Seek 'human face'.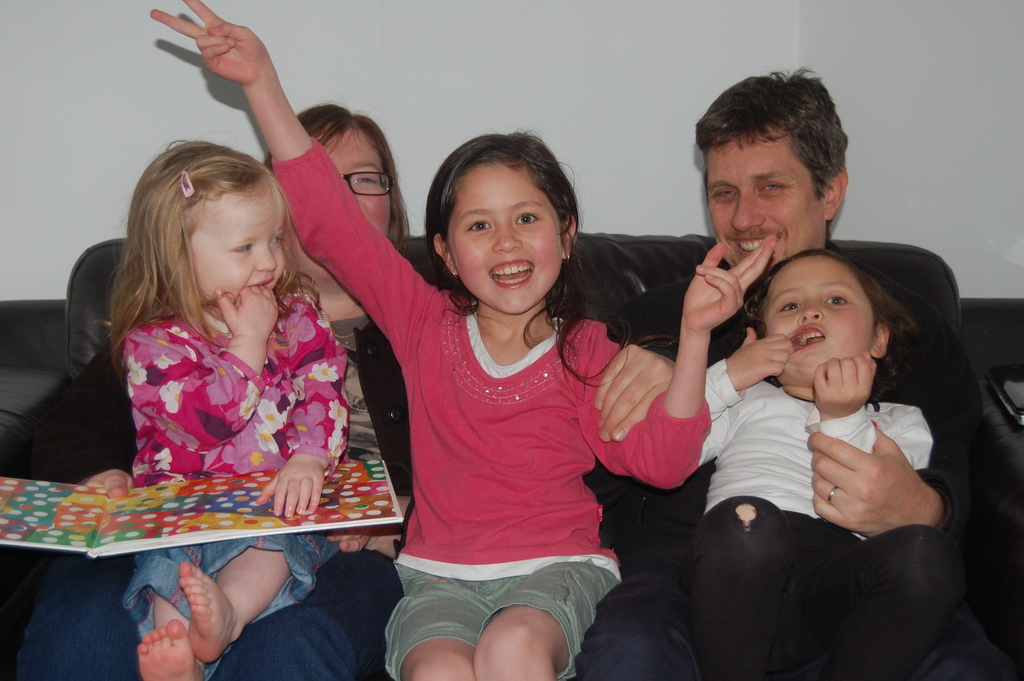
locate(449, 165, 563, 313).
